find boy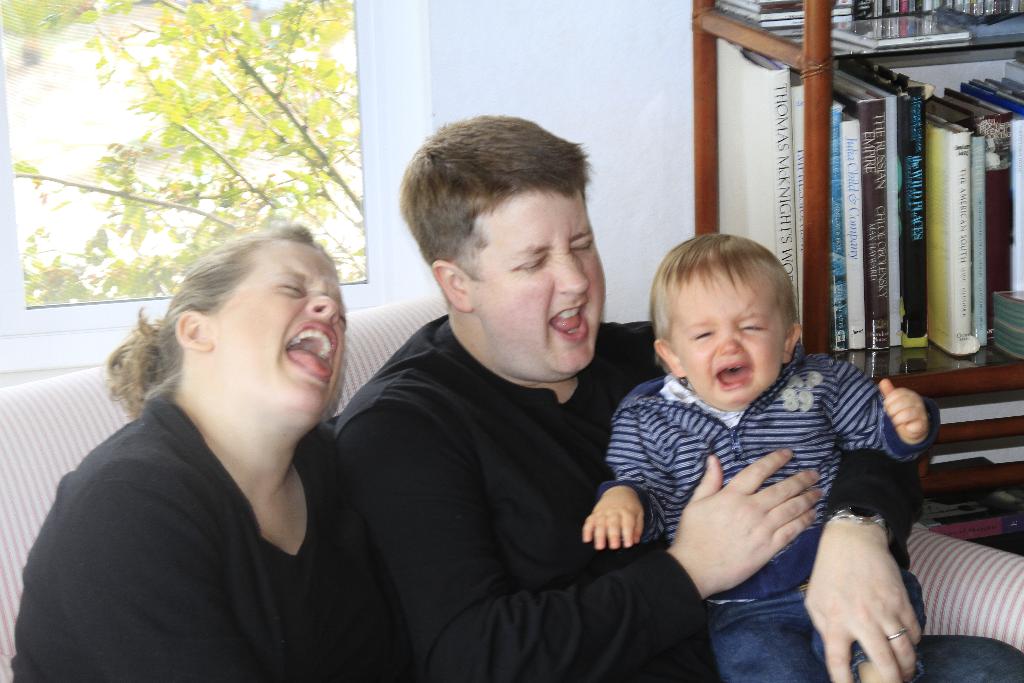
left=575, top=224, right=954, bottom=682
